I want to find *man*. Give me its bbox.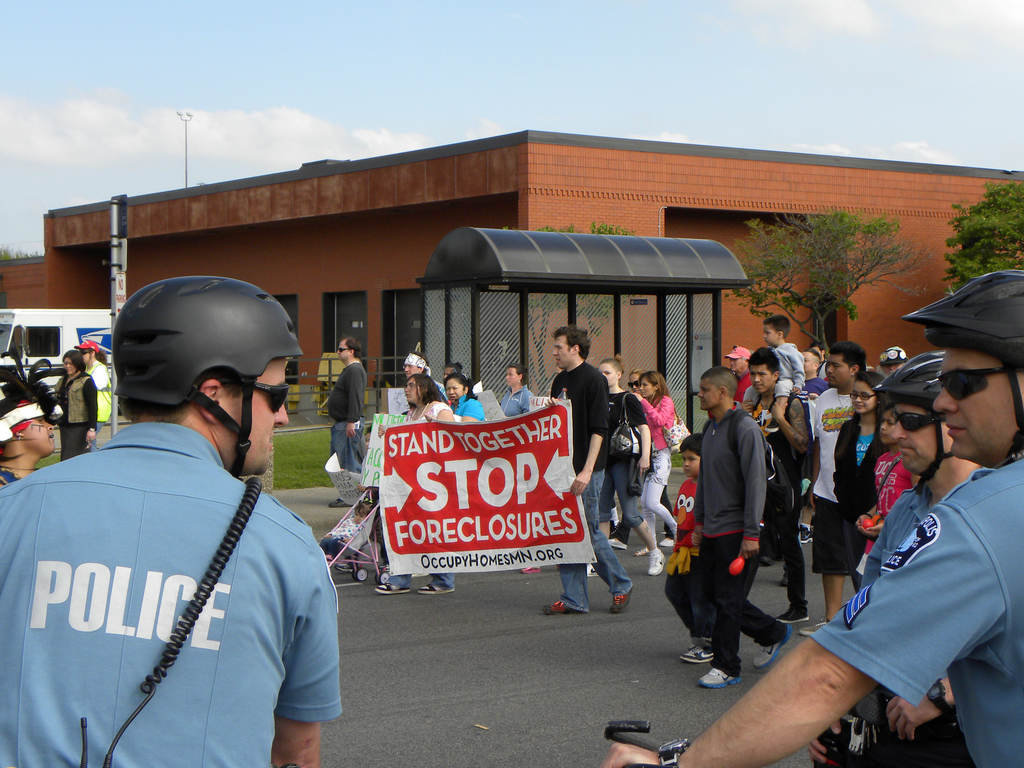
11,286,369,767.
